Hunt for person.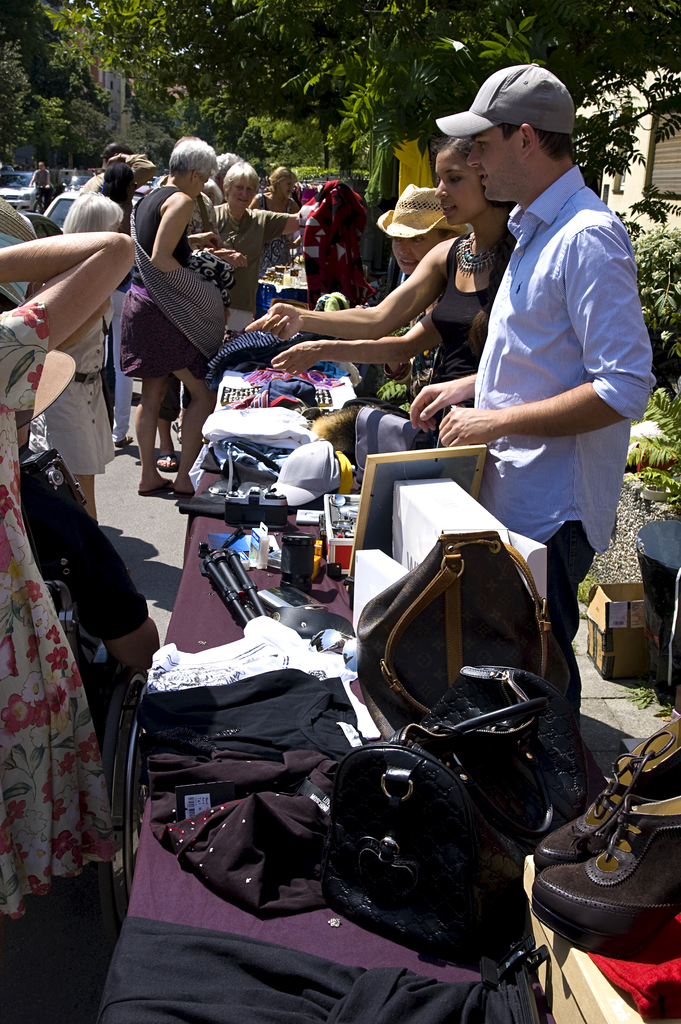
Hunted down at {"x1": 256, "y1": 134, "x2": 518, "y2": 438}.
